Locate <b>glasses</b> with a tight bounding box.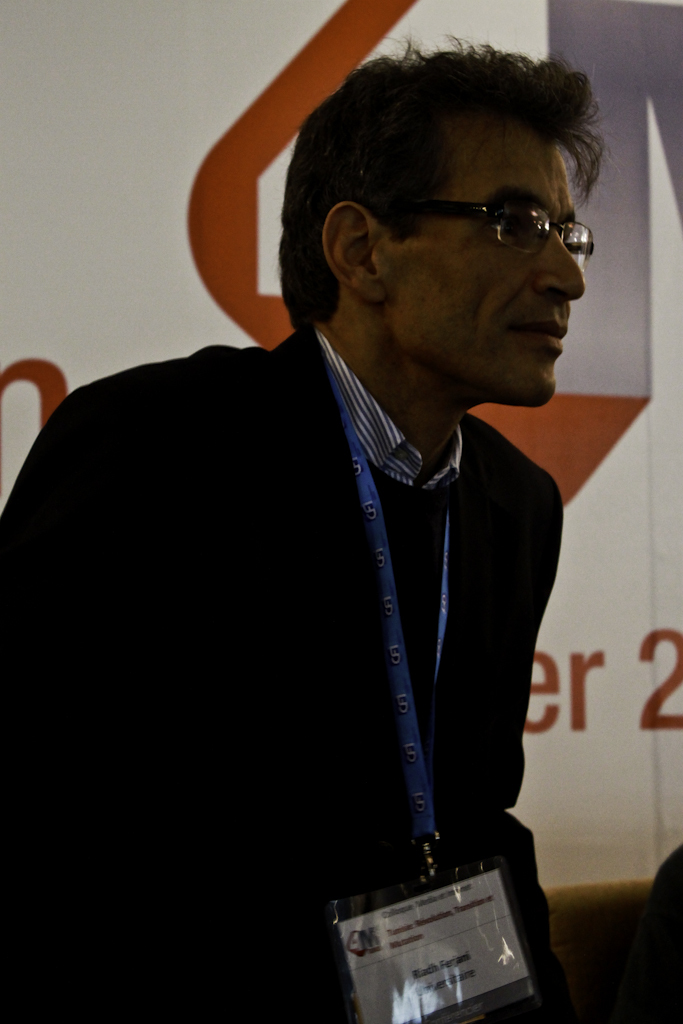
left=331, top=198, right=601, bottom=268.
